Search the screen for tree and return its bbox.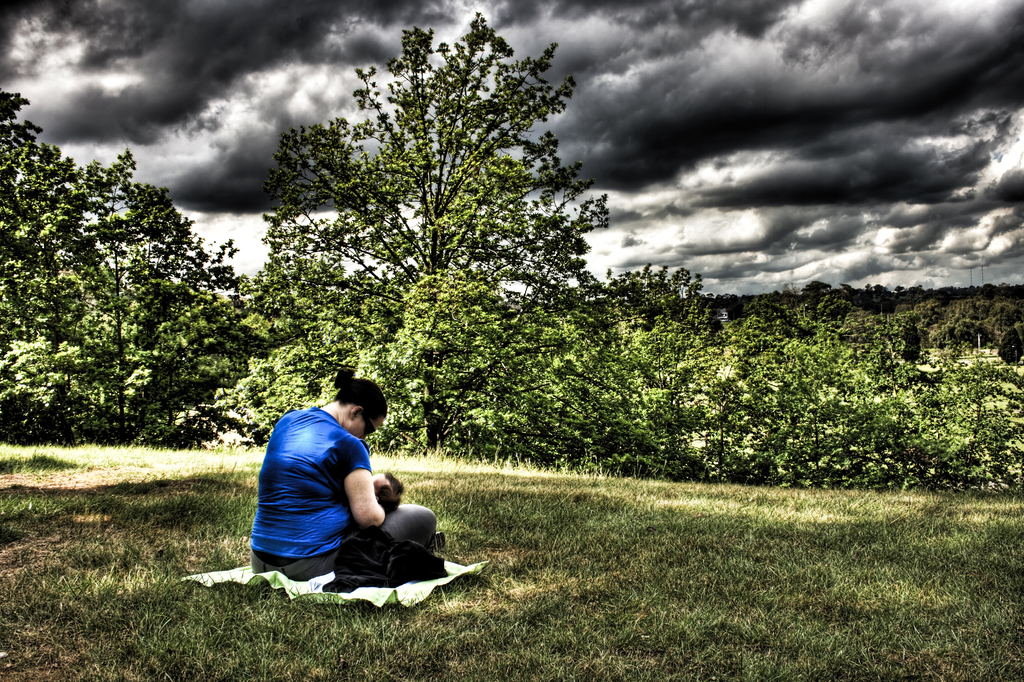
Found: rect(0, 88, 268, 437).
